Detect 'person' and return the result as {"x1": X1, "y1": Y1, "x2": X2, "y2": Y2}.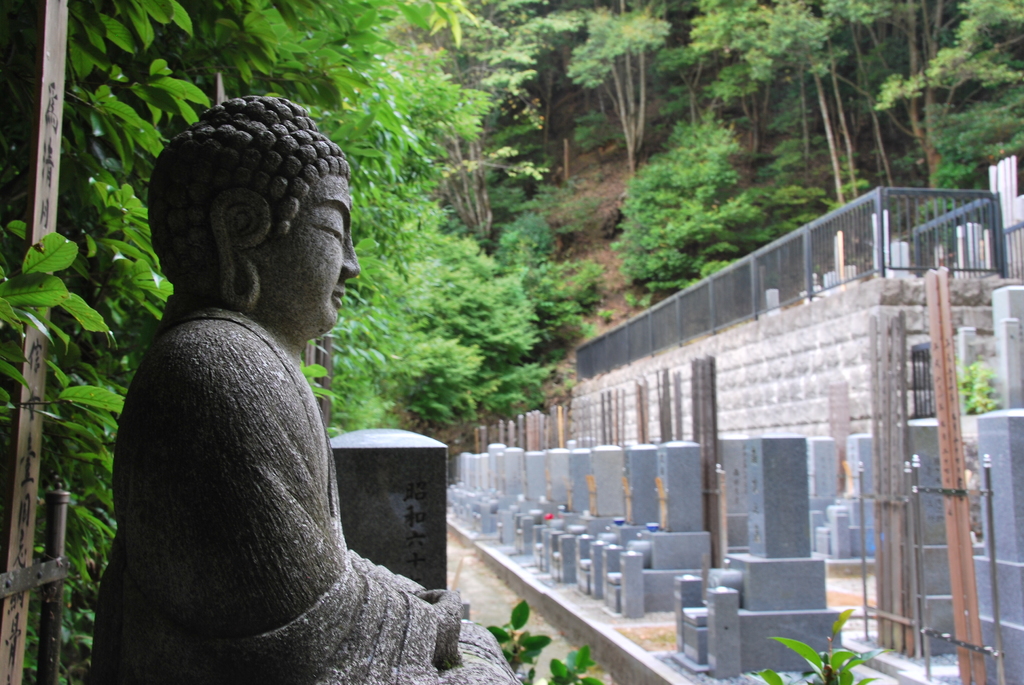
{"x1": 89, "y1": 107, "x2": 454, "y2": 677}.
